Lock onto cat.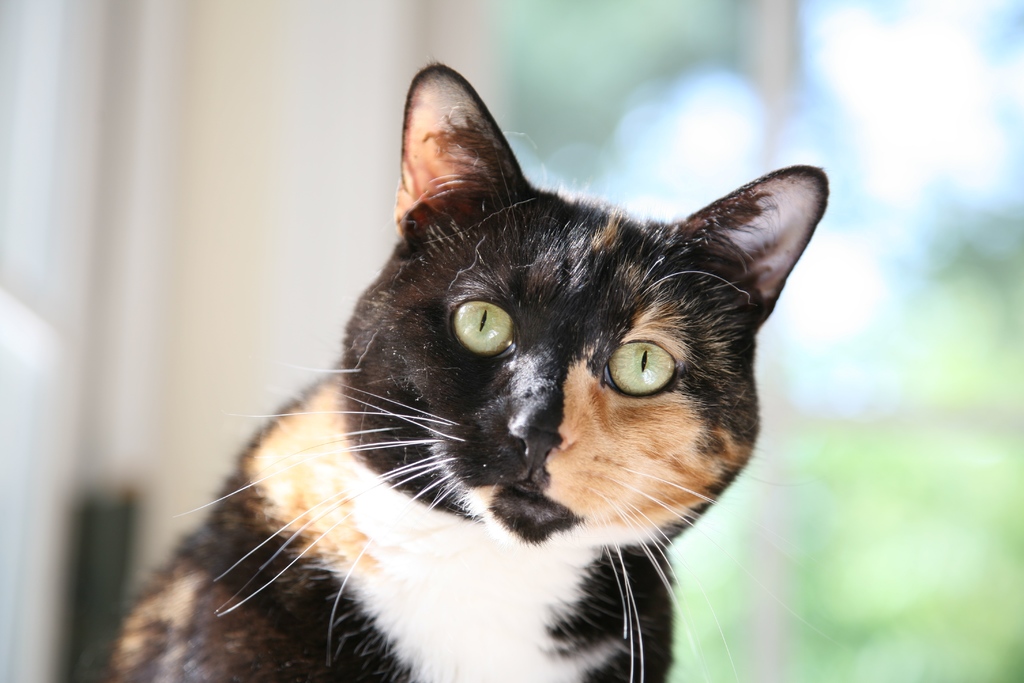
Locked: pyautogui.locateOnScreen(74, 55, 831, 682).
